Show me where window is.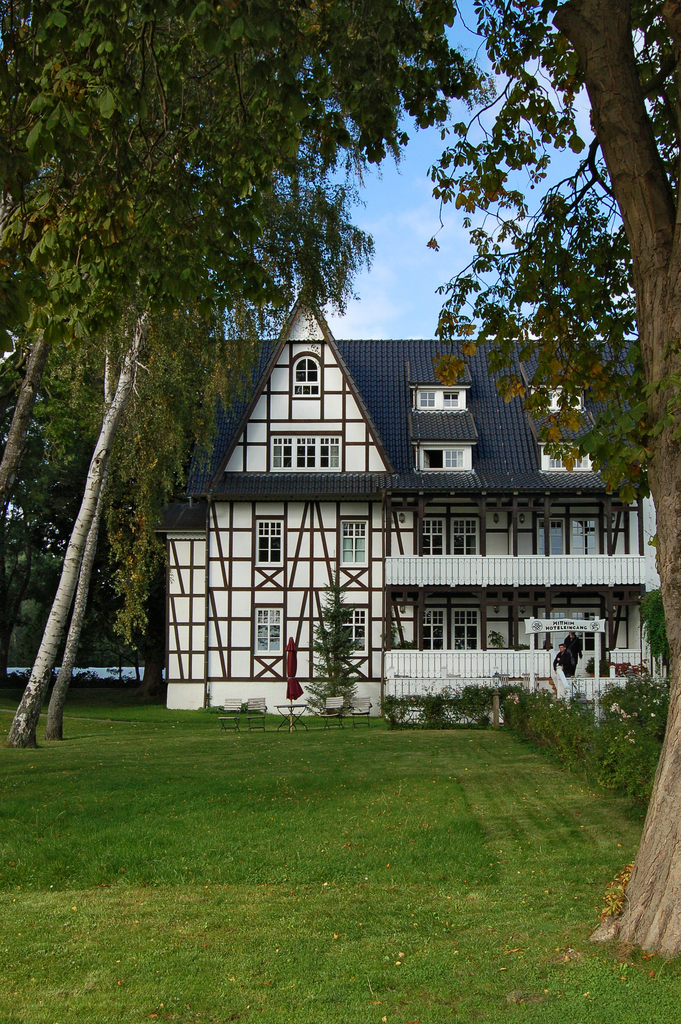
window is at x1=329 y1=600 x2=375 y2=662.
